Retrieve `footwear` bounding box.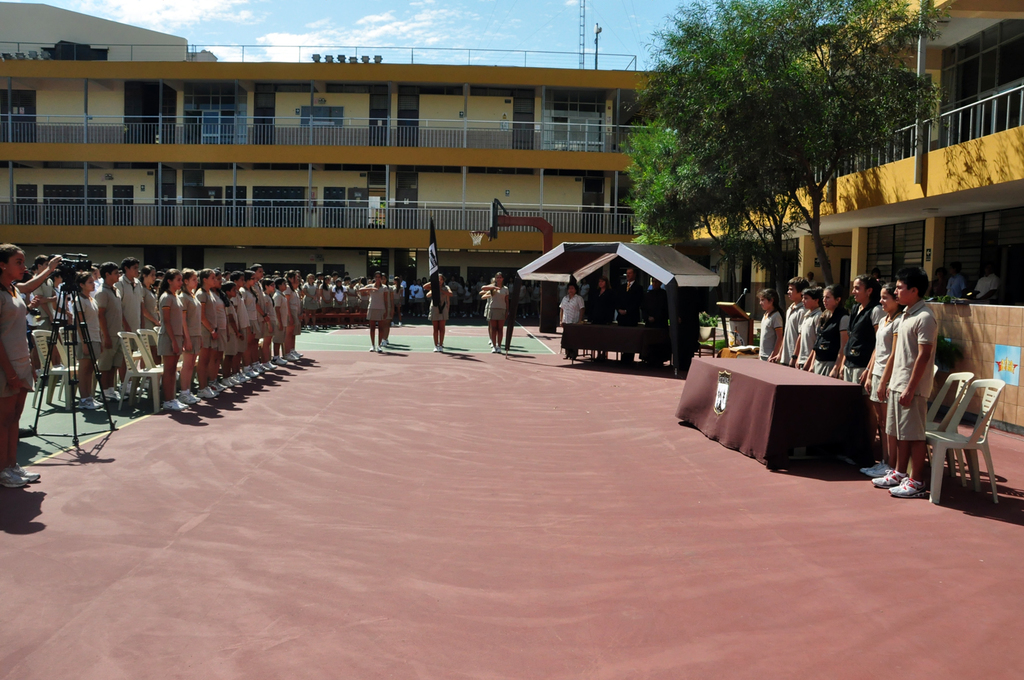
Bounding box: detection(7, 463, 41, 485).
